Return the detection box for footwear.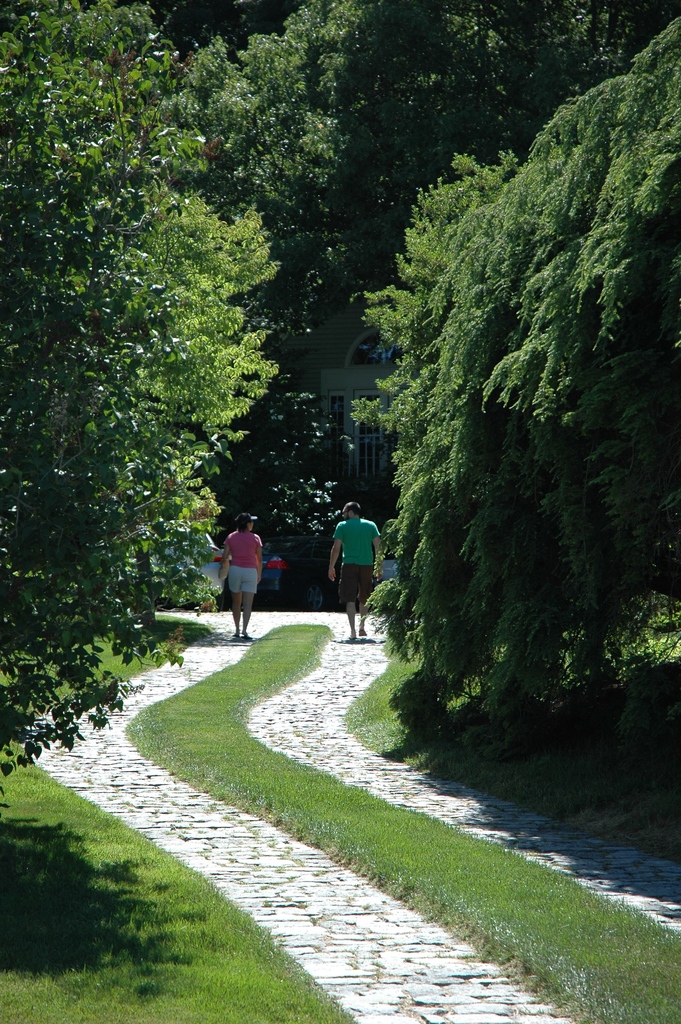
detection(350, 636, 357, 643).
